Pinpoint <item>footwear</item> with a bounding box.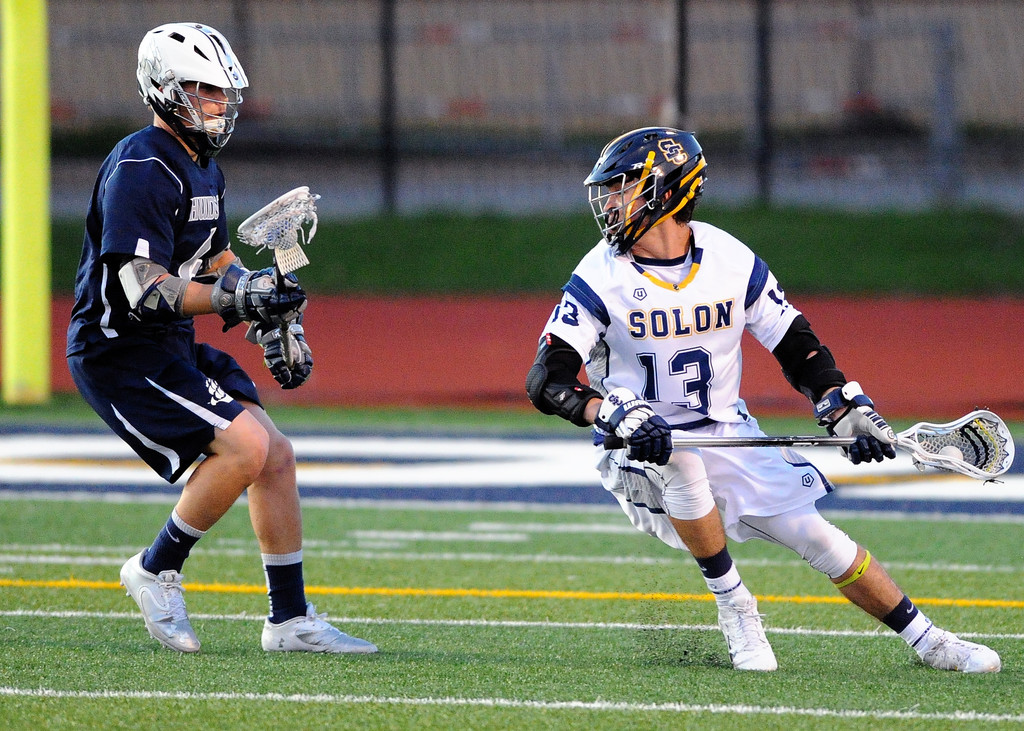
(120,577,191,654).
